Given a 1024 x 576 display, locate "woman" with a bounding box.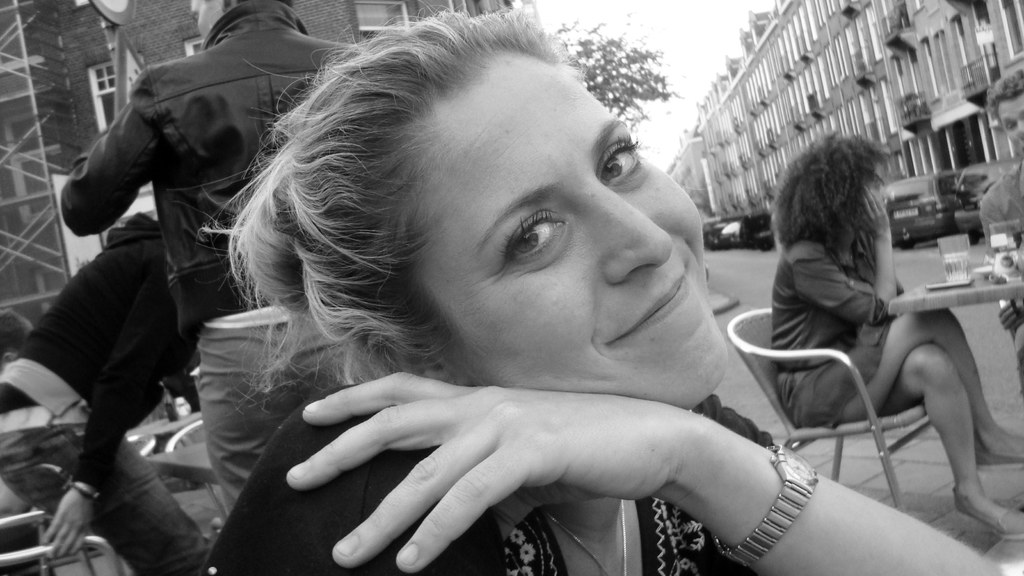
Located: crop(129, 24, 847, 572).
